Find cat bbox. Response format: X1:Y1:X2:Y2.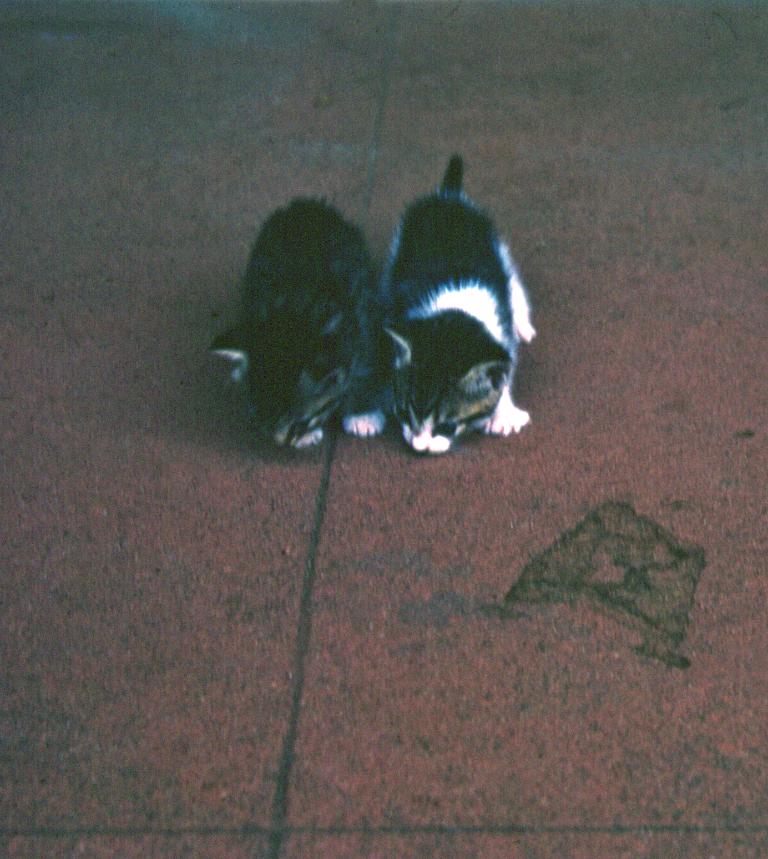
353:150:537:461.
